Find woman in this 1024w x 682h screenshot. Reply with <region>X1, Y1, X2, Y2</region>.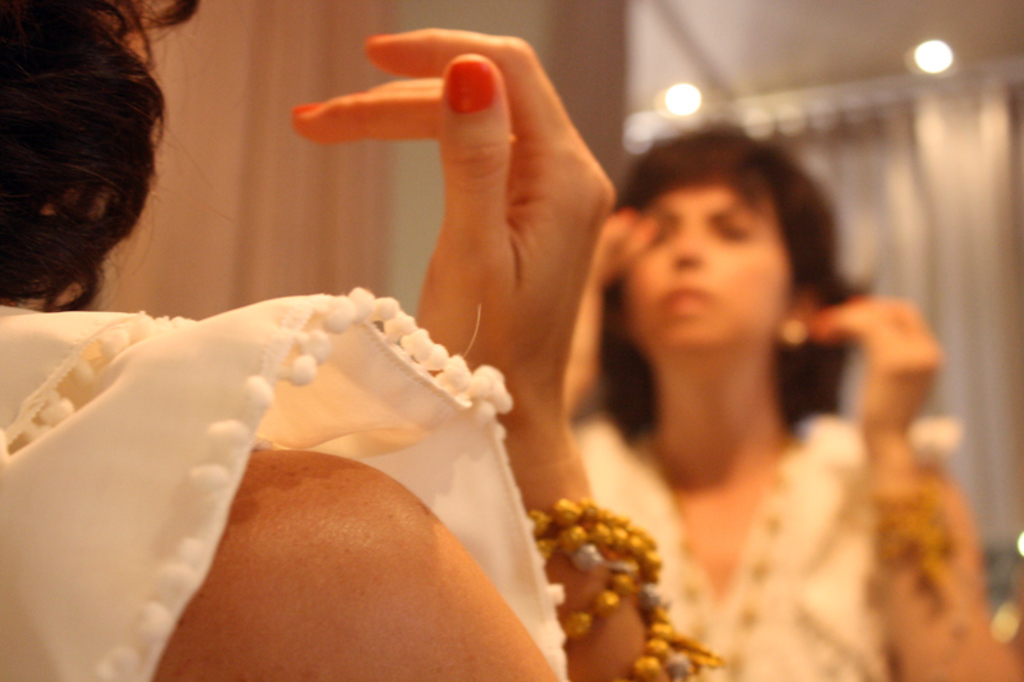
<region>495, 95, 968, 674</region>.
